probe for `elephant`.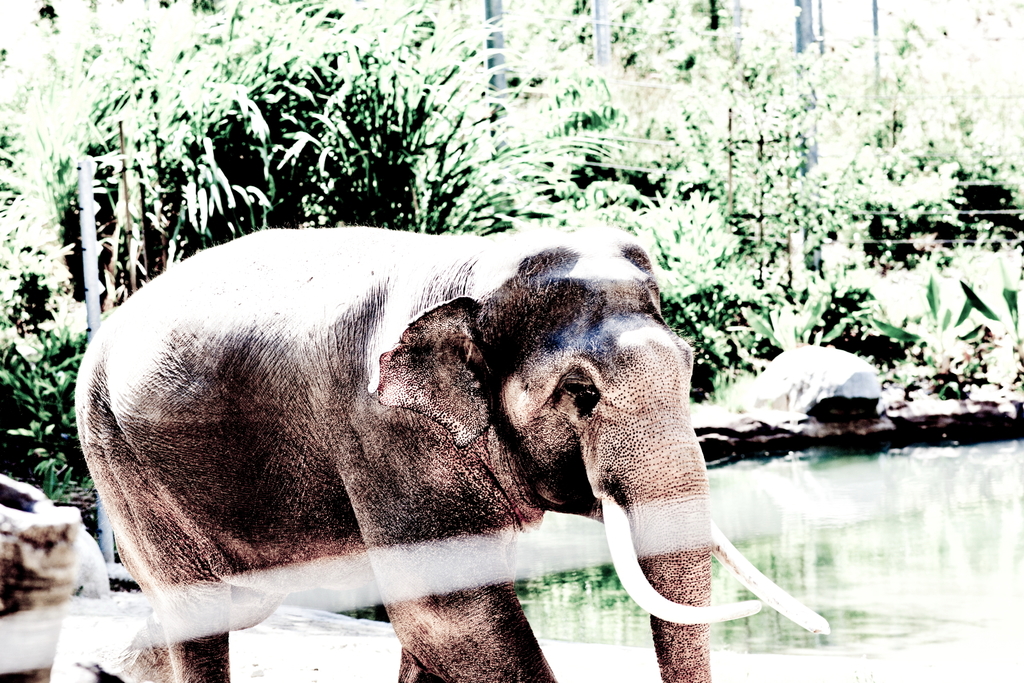
Probe result: x1=63, y1=220, x2=803, y2=661.
